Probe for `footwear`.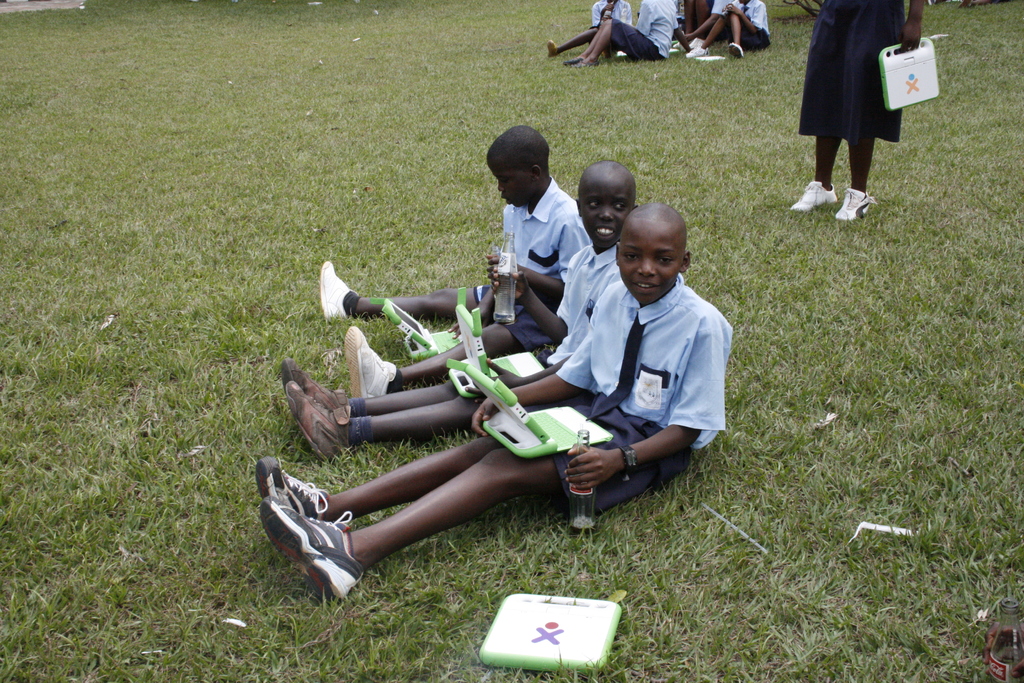
Probe result: select_region(673, 44, 682, 51).
